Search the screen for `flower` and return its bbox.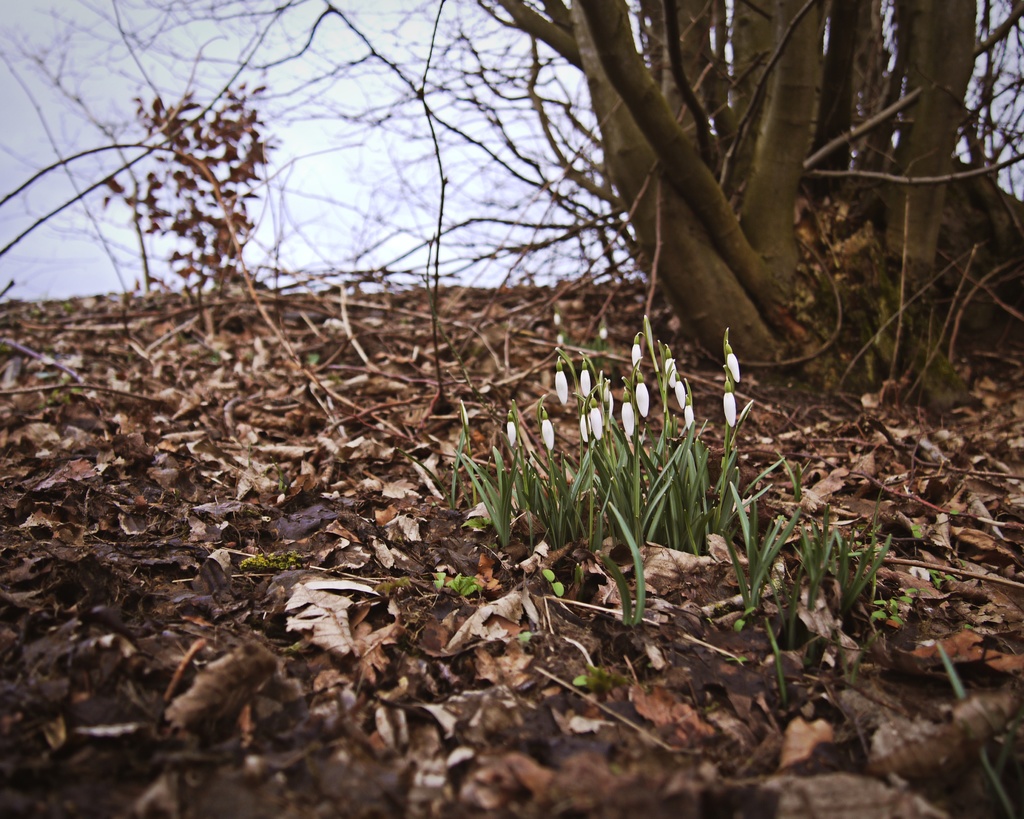
Found: x1=591, y1=406, x2=602, y2=438.
